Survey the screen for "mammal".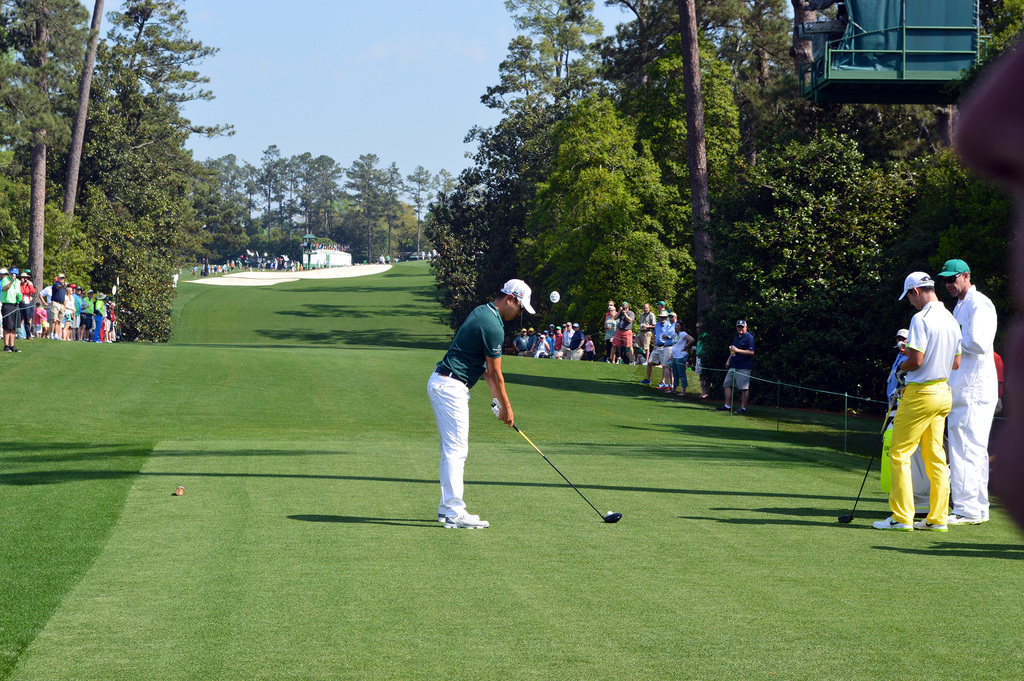
Survey found: l=883, t=328, r=908, b=412.
